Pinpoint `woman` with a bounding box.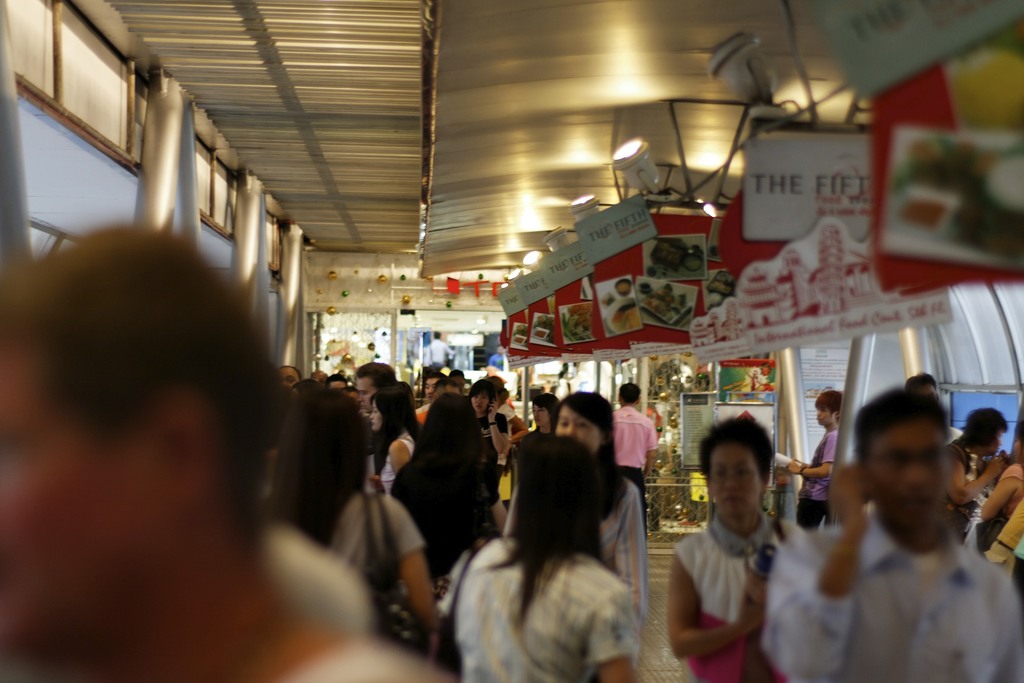
bbox=[467, 384, 518, 522].
